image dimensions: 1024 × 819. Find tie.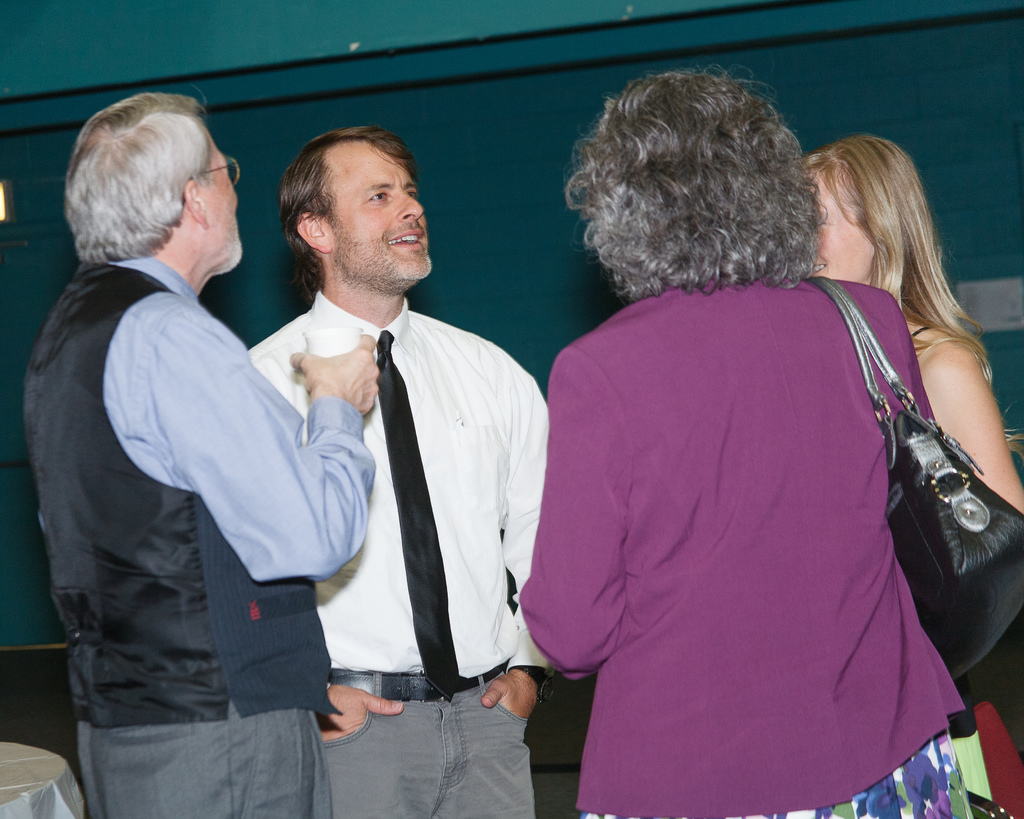
367:332:467:701.
